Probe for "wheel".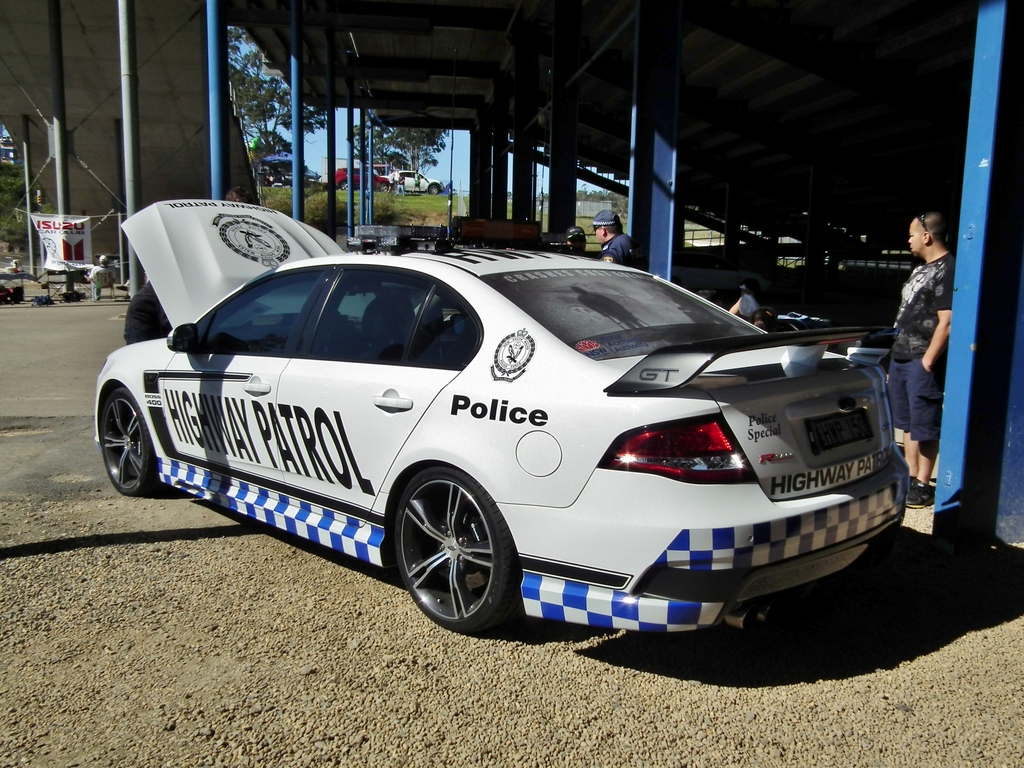
Probe result: (left=102, top=388, right=159, bottom=496).
